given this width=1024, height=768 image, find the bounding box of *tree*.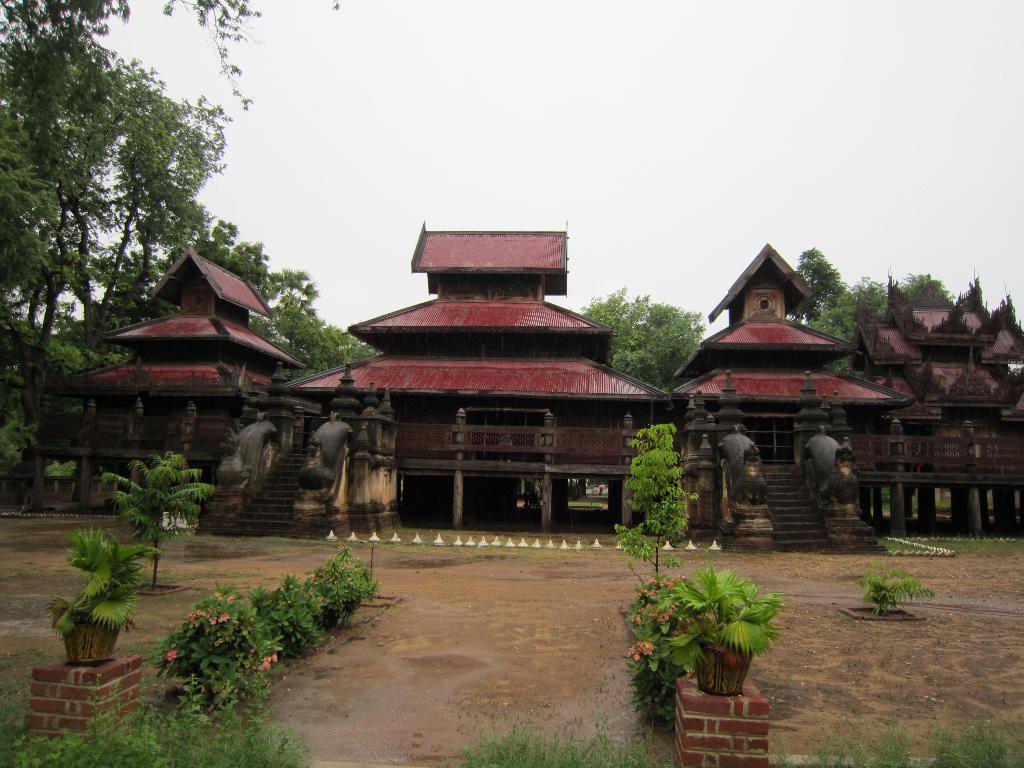
BBox(200, 202, 276, 276).
